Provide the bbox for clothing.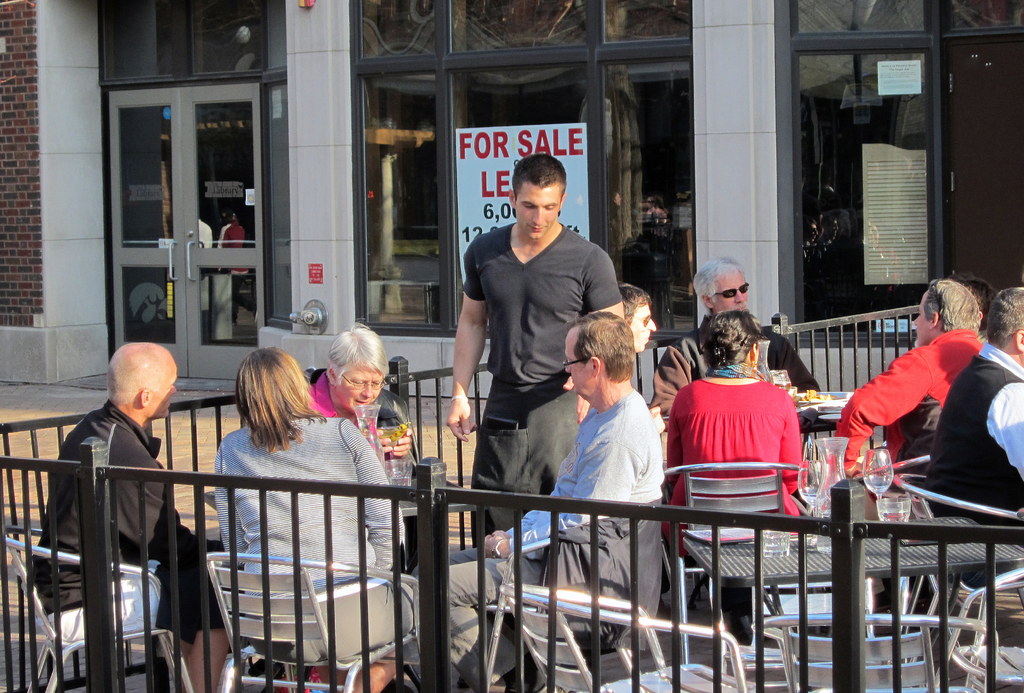
BBox(459, 222, 618, 550).
